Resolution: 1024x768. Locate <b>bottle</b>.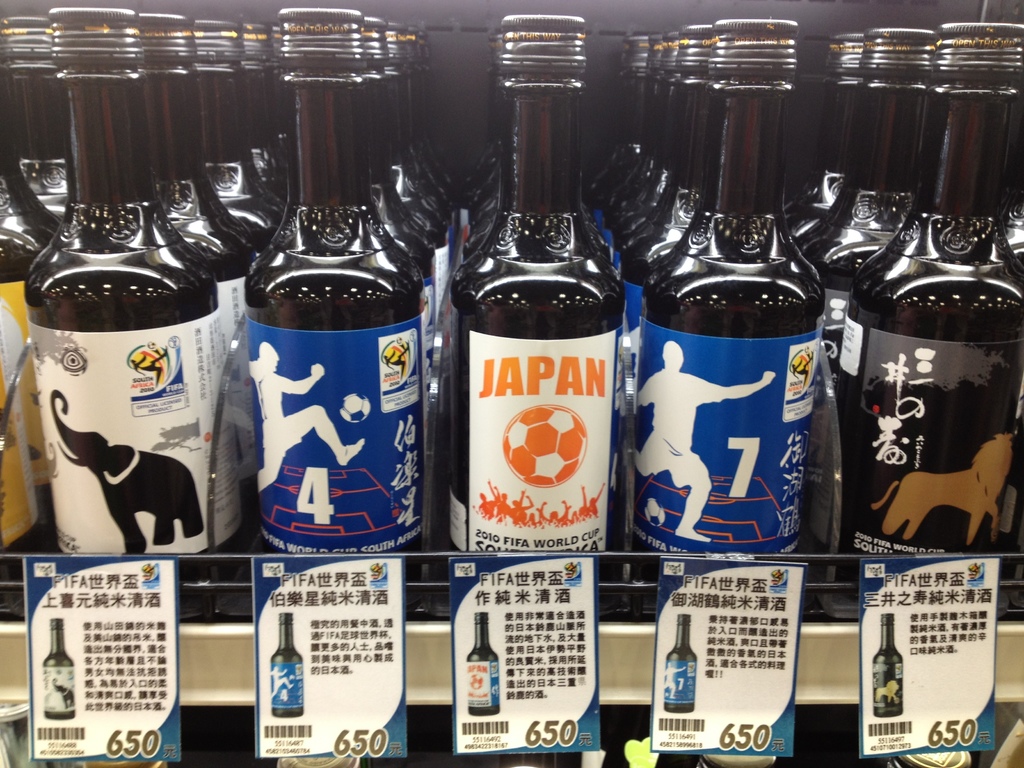
detection(584, 32, 650, 223).
